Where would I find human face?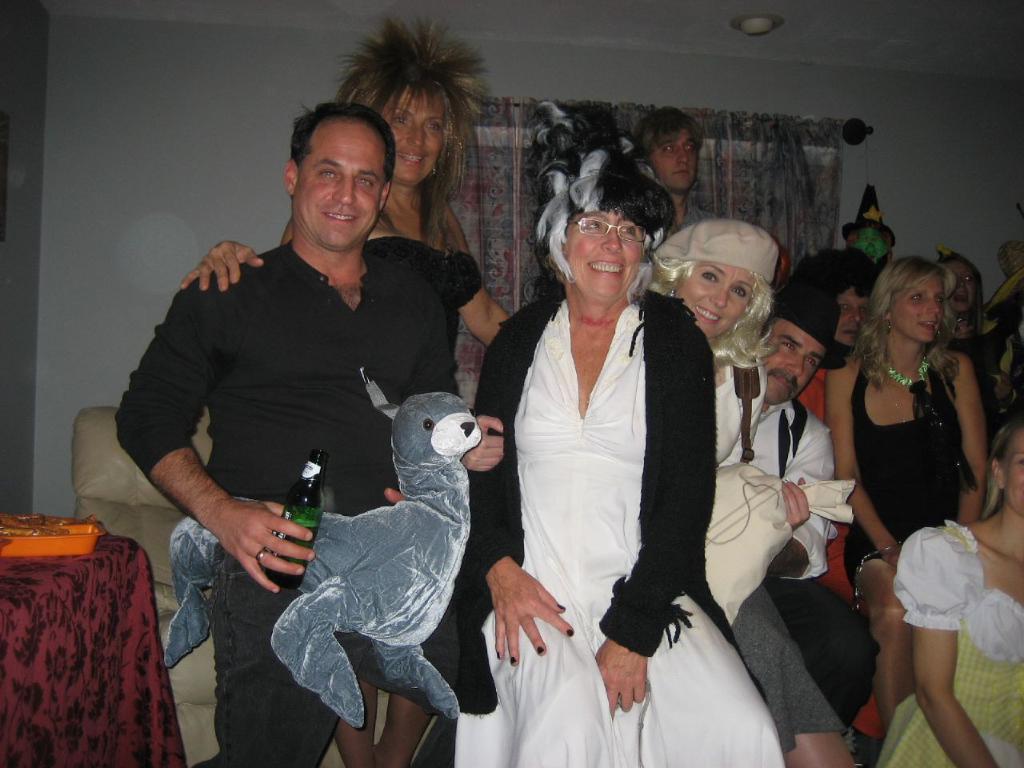
At x1=950, y1=266, x2=981, y2=310.
